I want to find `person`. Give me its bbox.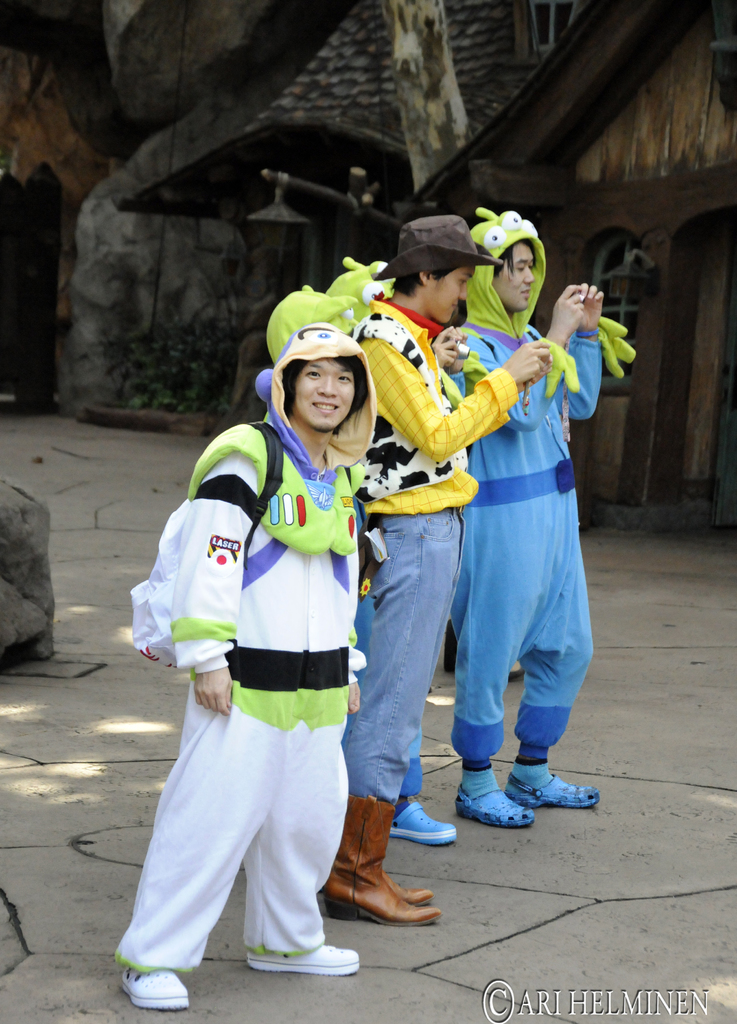
box(456, 211, 627, 821).
